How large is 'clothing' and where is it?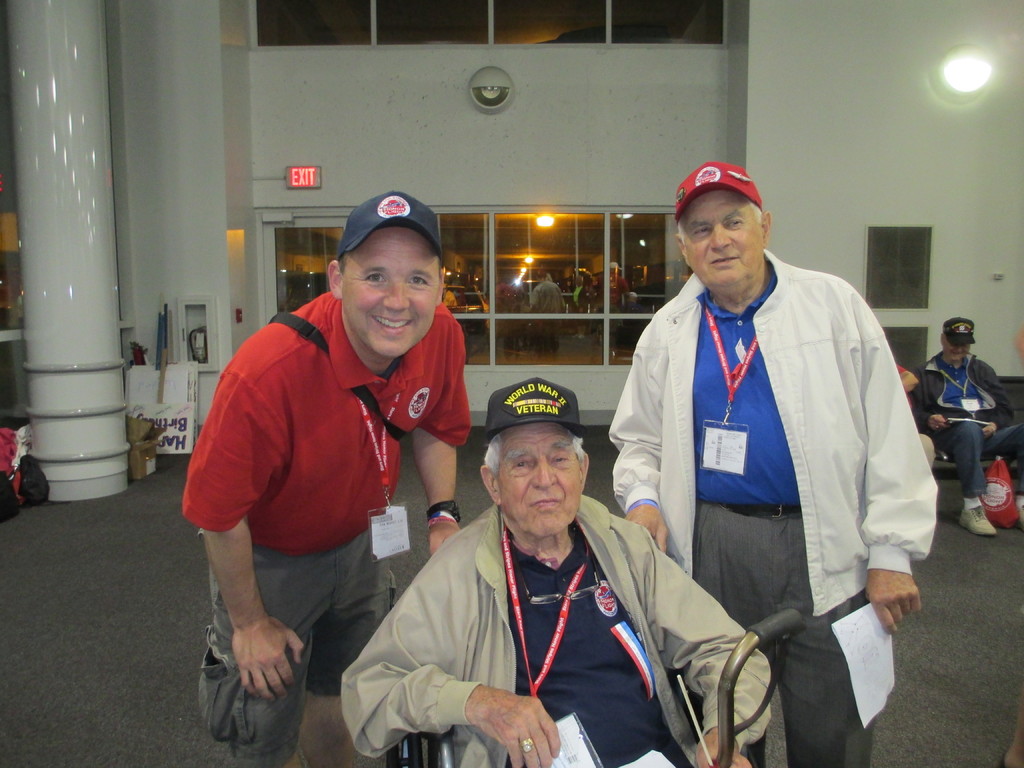
Bounding box: {"x1": 608, "y1": 240, "x2": 939, "y2": 765}.
